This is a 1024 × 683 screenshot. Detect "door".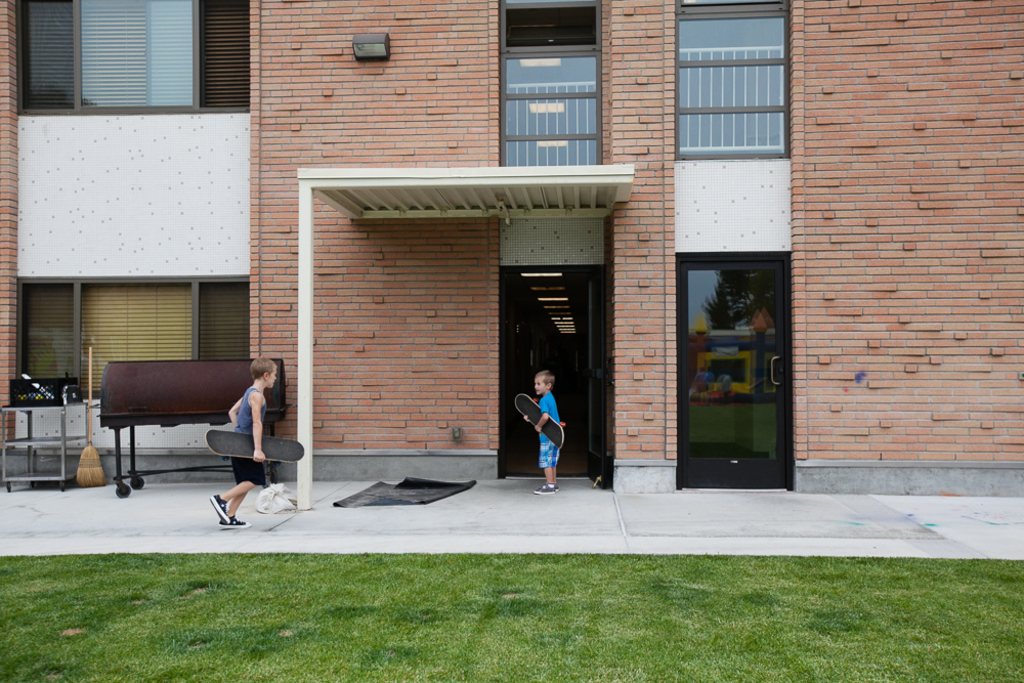
bbox(574, 278, 615, 496).
